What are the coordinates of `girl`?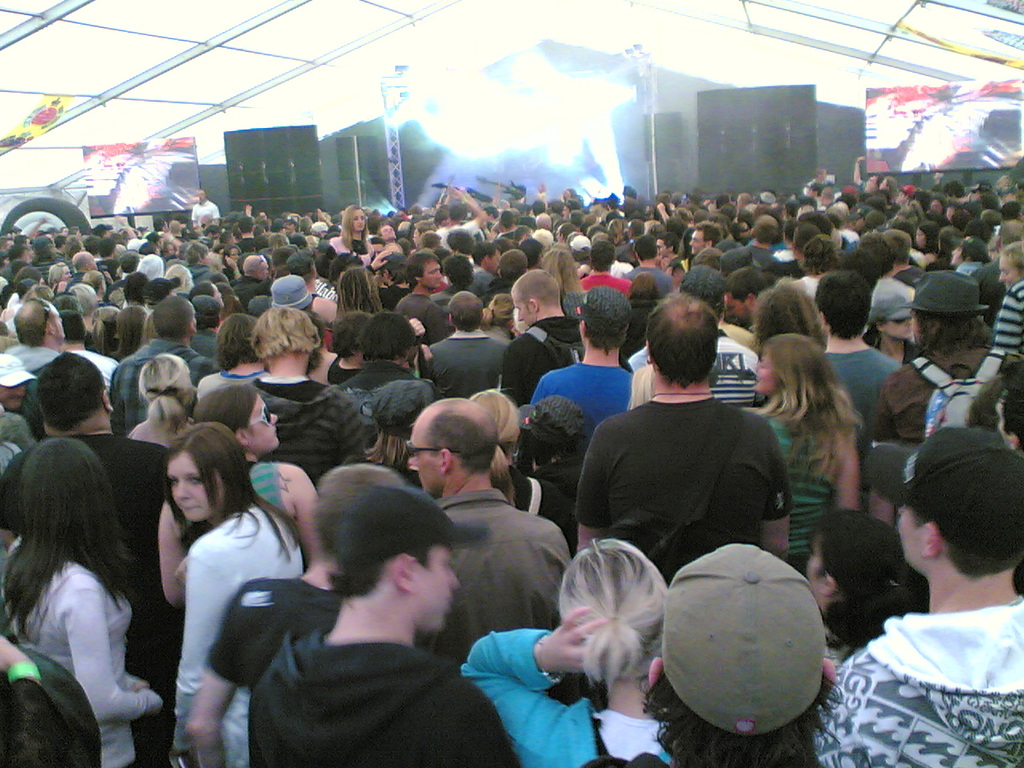
<bbox>859, 294, 921, 369</bbox>.
